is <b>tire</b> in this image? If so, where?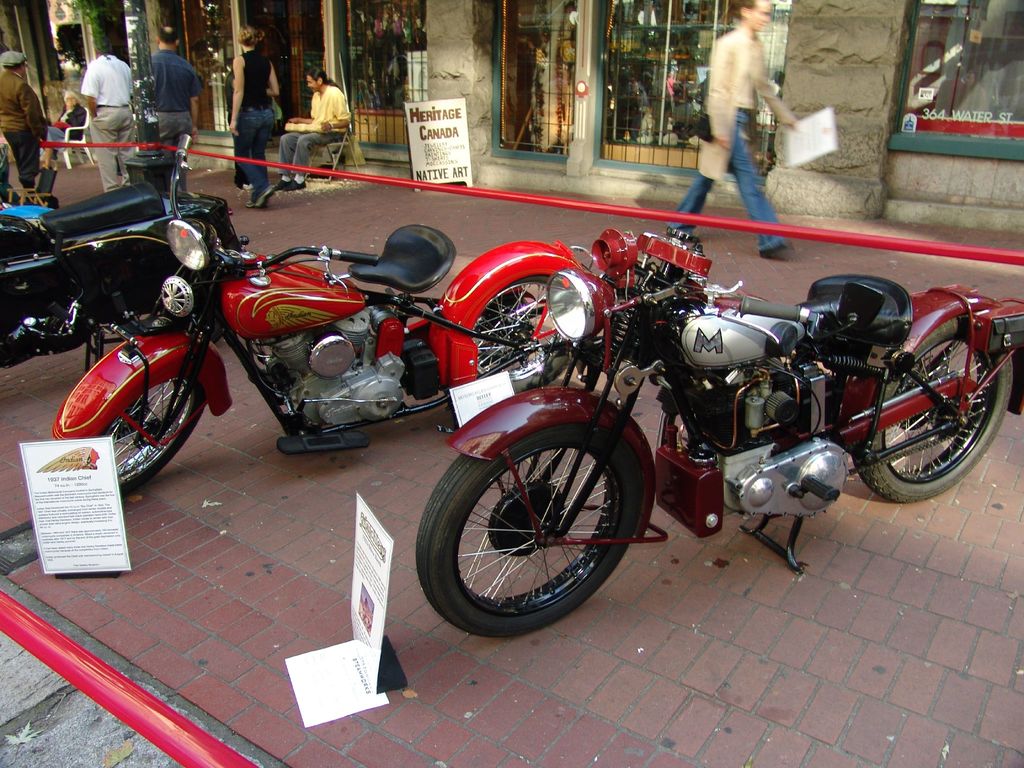
Yes, at bbox=[70, 375, 211, 492].
